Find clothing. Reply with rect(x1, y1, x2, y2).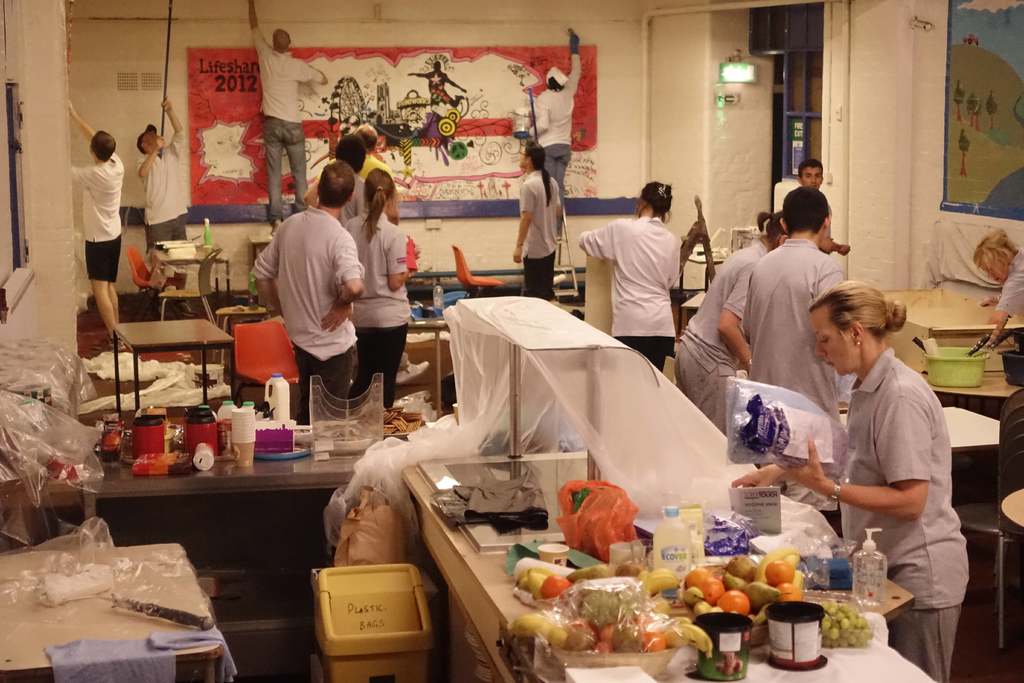
rect(136, 120, 189, 257).
